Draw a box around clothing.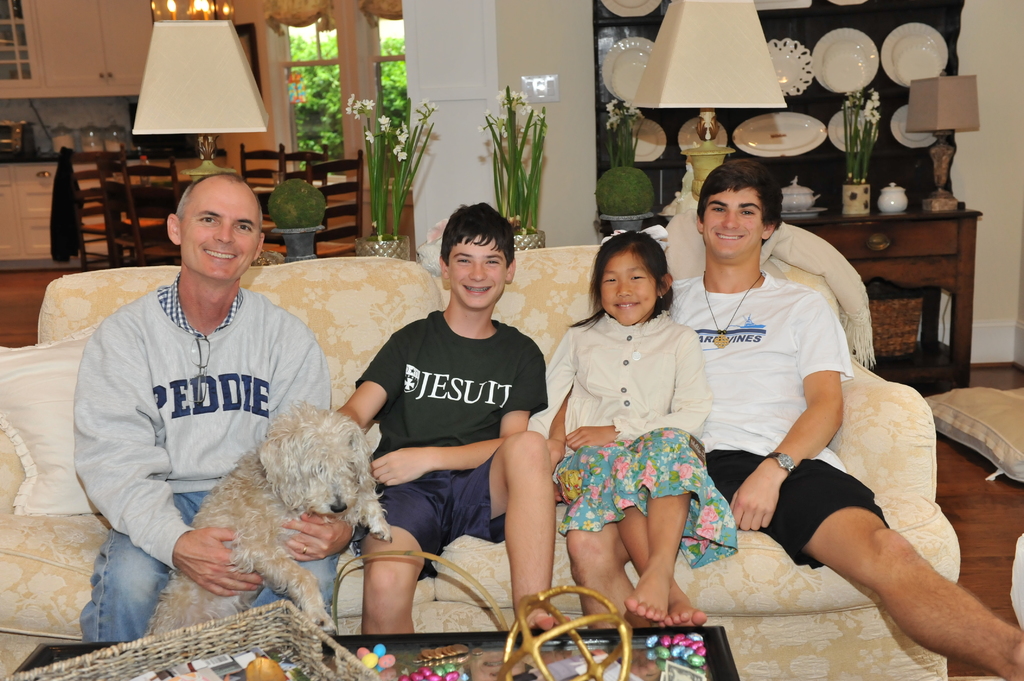
{"left": 661, "top": 271, "right": 888, "bottom": 568}.
